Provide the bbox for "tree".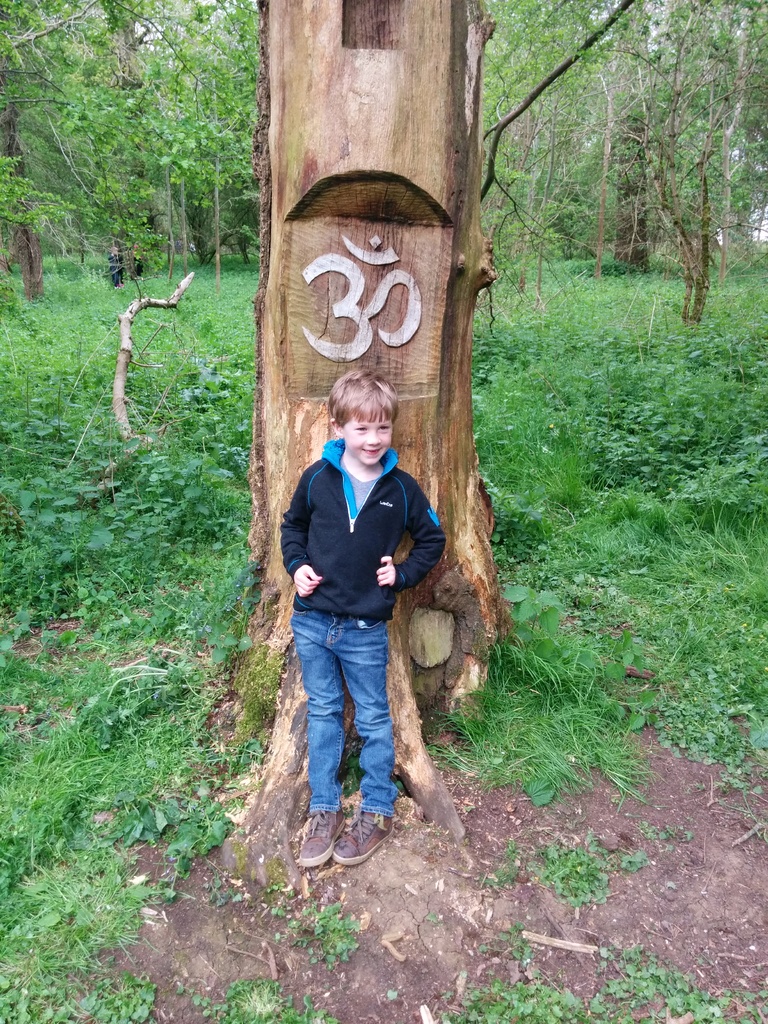
<bbox>220, 0, 502, 826</bbox>.
